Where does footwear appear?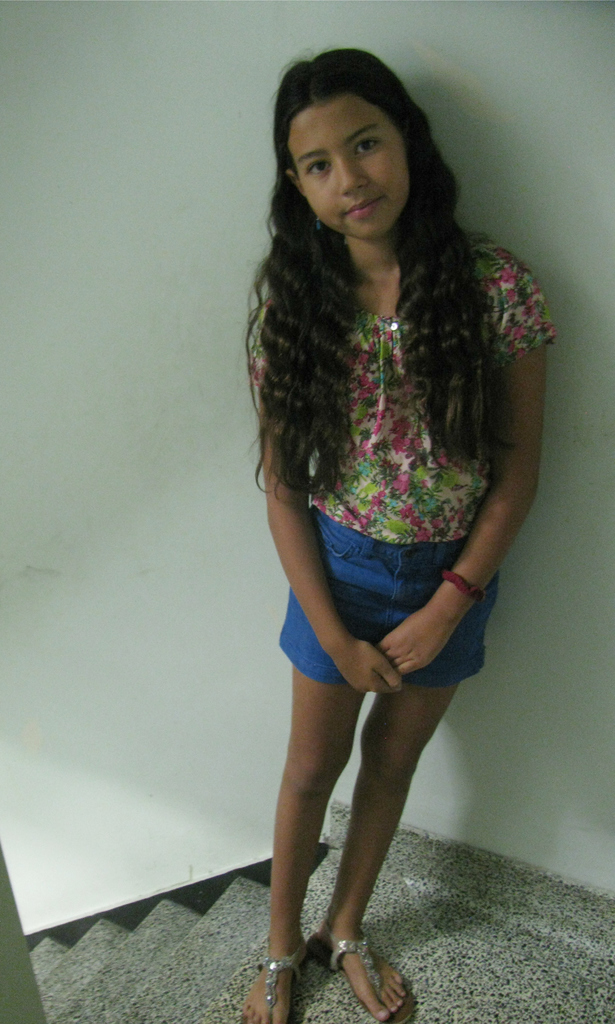
Appears at 236,942,299,1023.
